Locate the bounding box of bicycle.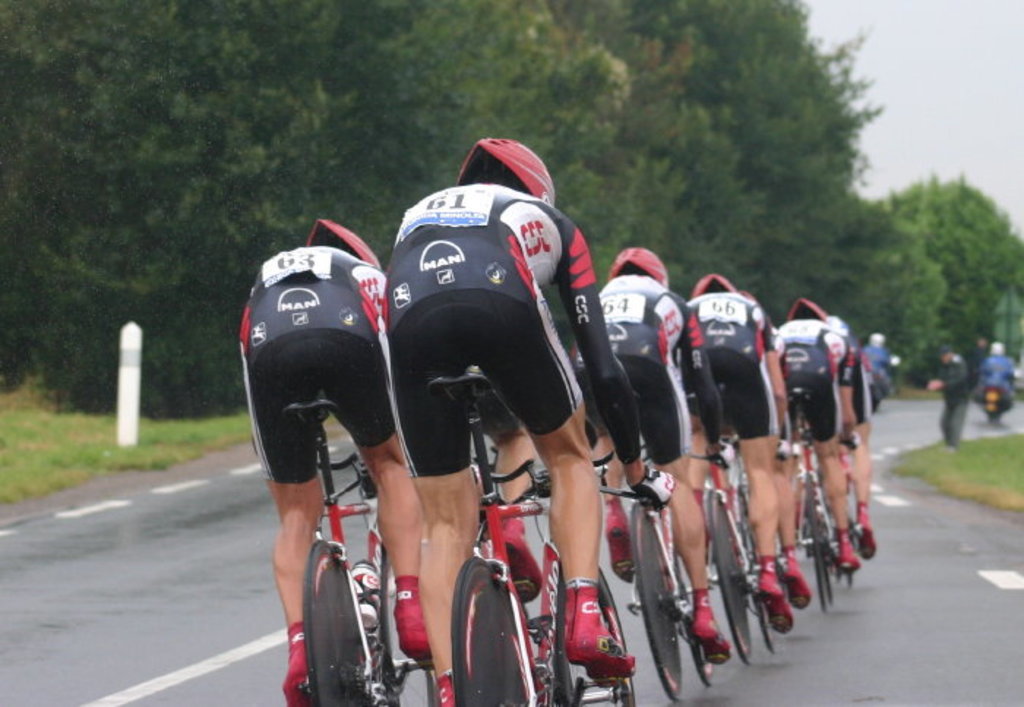
Bounding box: 844, 480, 865, 594.
